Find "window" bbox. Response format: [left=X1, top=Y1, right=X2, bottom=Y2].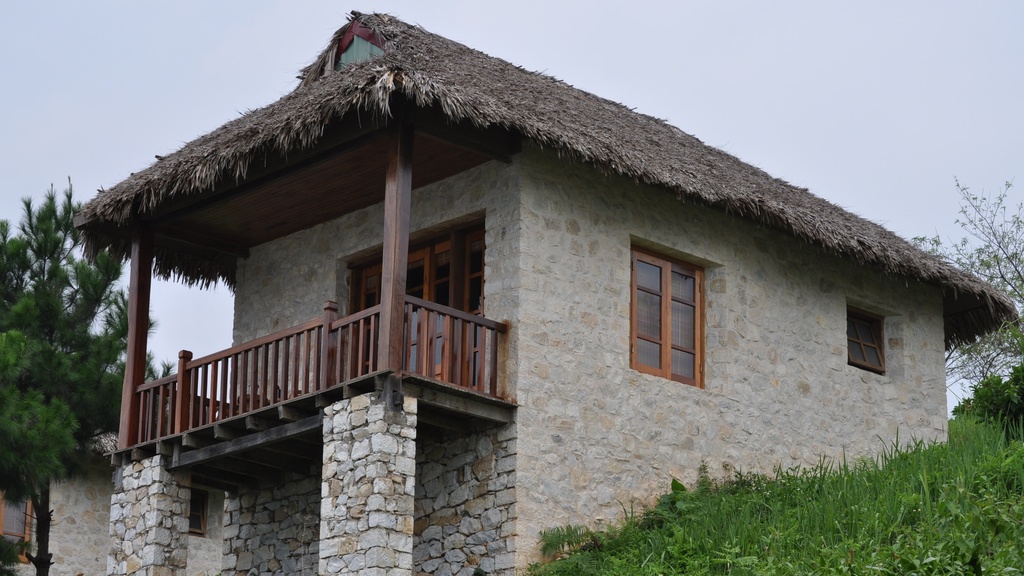
[left=628, top=231, right=728, bottom=411].
